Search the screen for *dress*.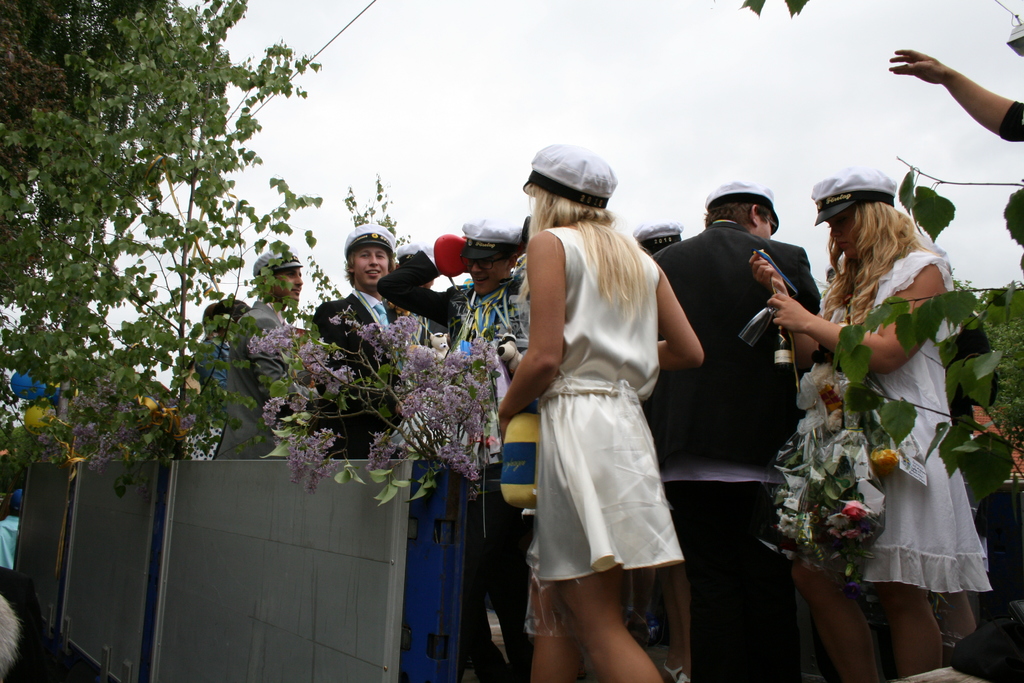
Found at {"x1": 524, "y1": 220, "x2": 684, "y2": 586}.
